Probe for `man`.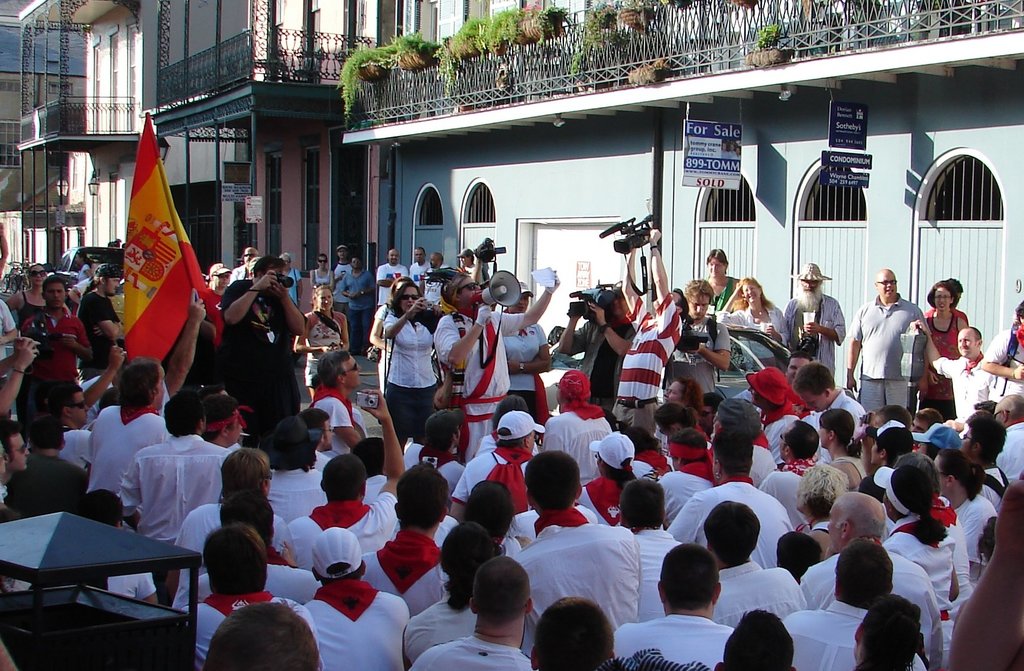
Probe result: detection(422, 253, 457, 303).
